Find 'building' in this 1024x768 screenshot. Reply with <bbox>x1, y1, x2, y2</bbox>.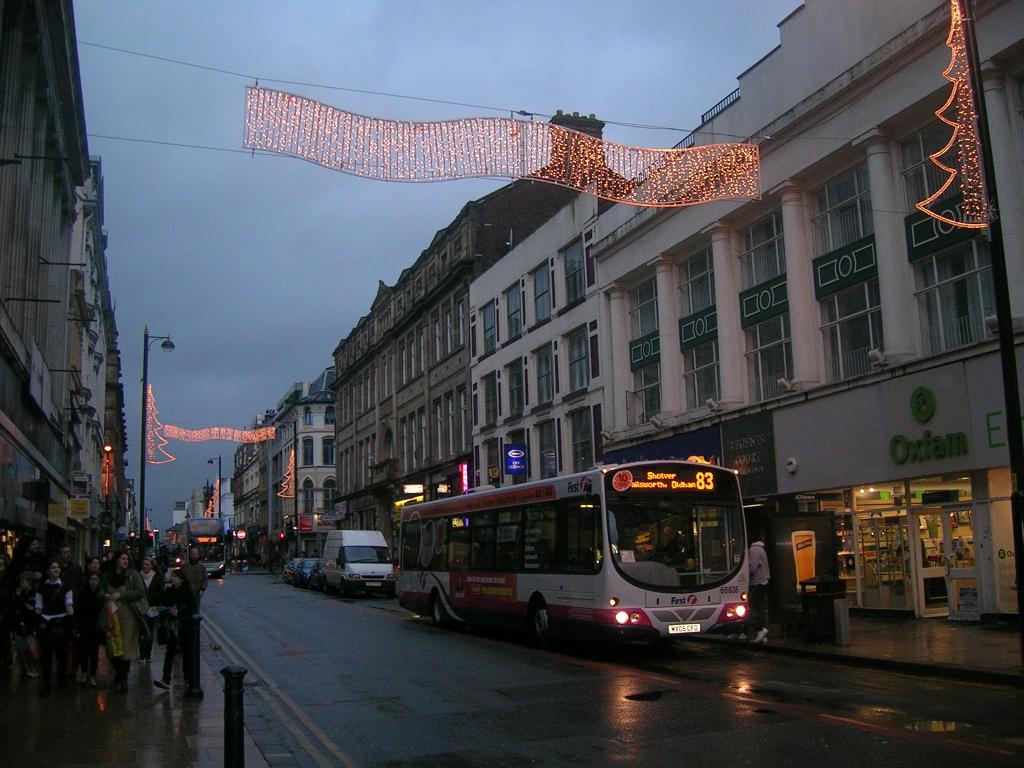
<bbox>471, 0, 1023, 679</bbox>.
